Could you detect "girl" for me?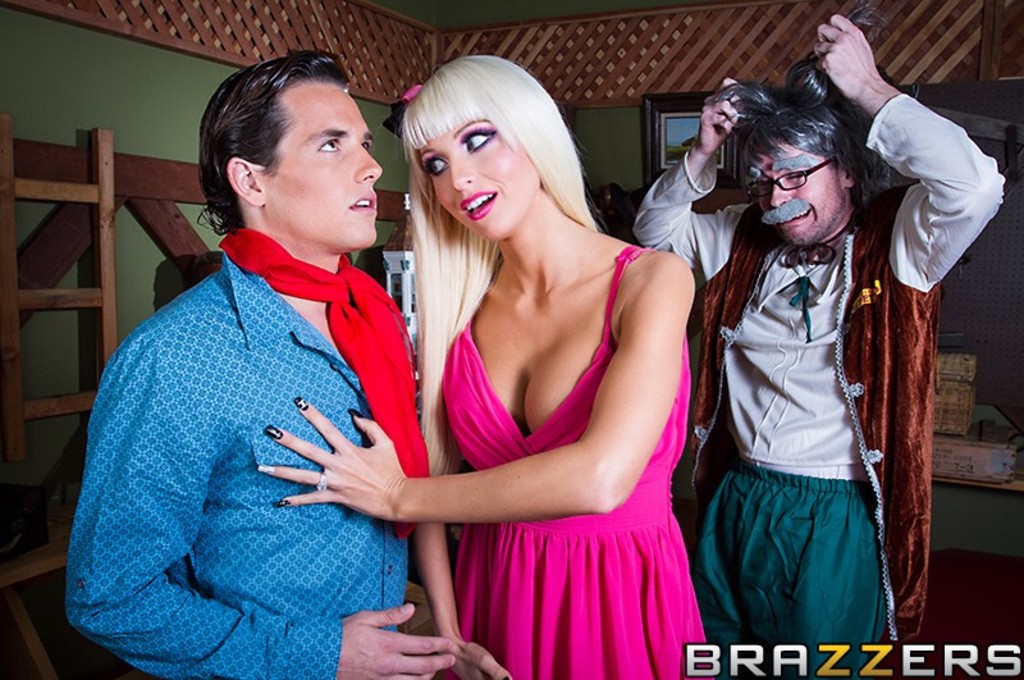
Detection result: 253:49:722:679.
